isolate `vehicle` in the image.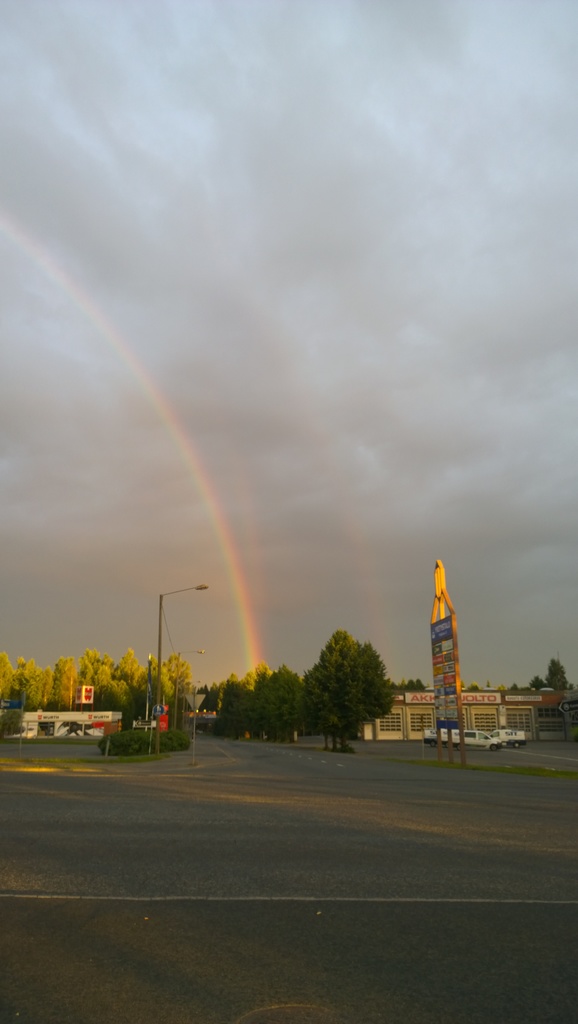
Isolated region: (left=452, top=730, right=499, bottom=756).
